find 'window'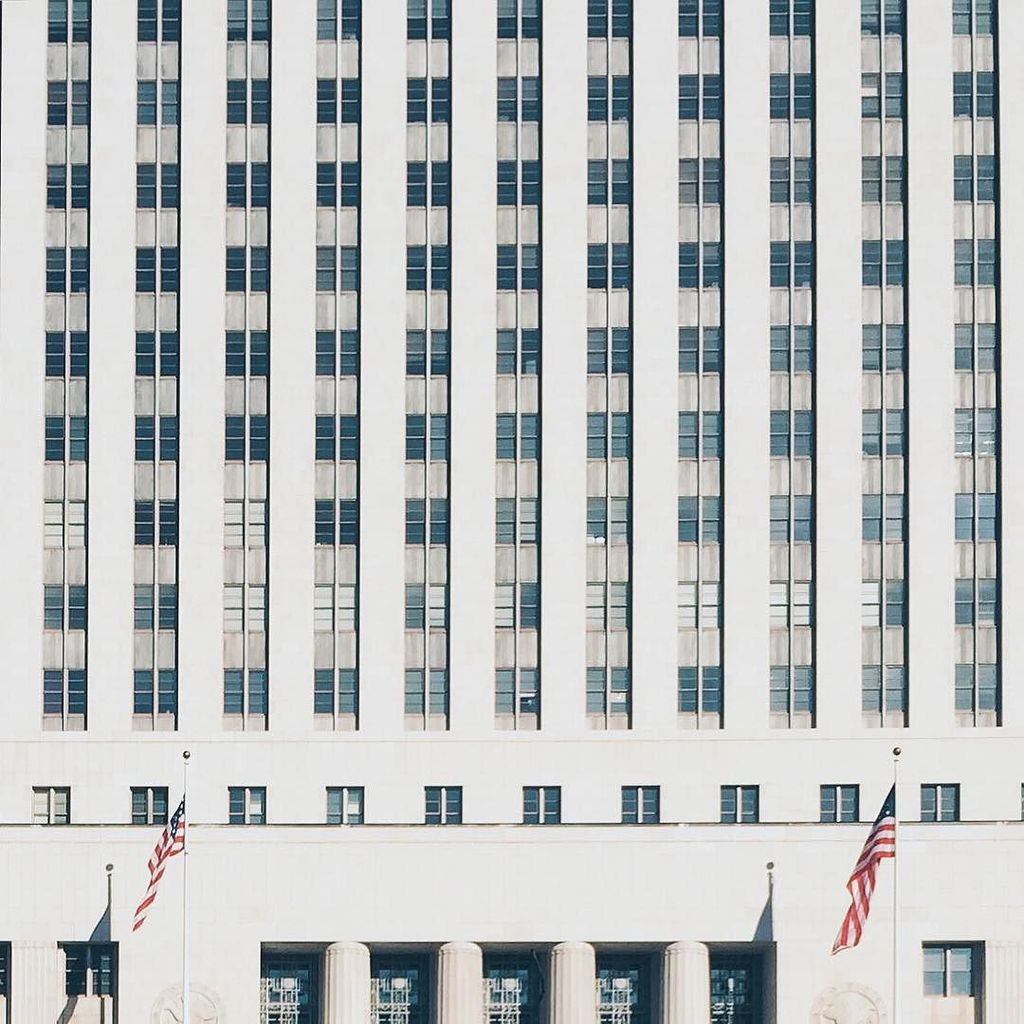
Rect(260, 936, 333, 1023)
